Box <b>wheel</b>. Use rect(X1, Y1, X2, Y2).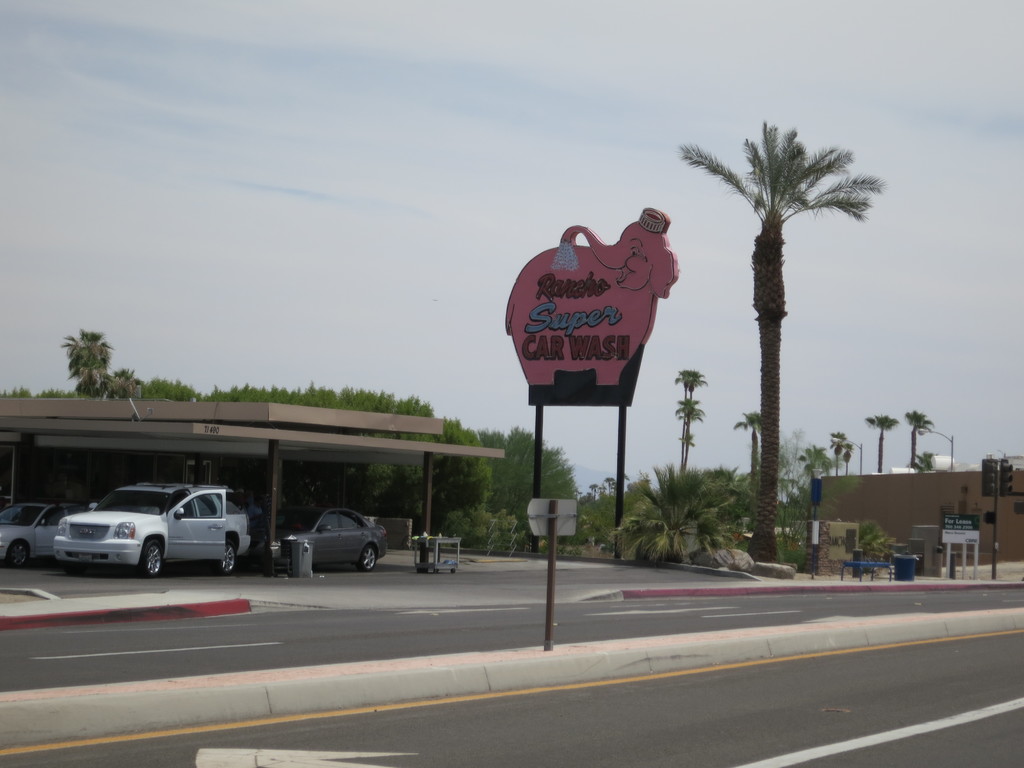
rect(364, 545, 376, 573).
